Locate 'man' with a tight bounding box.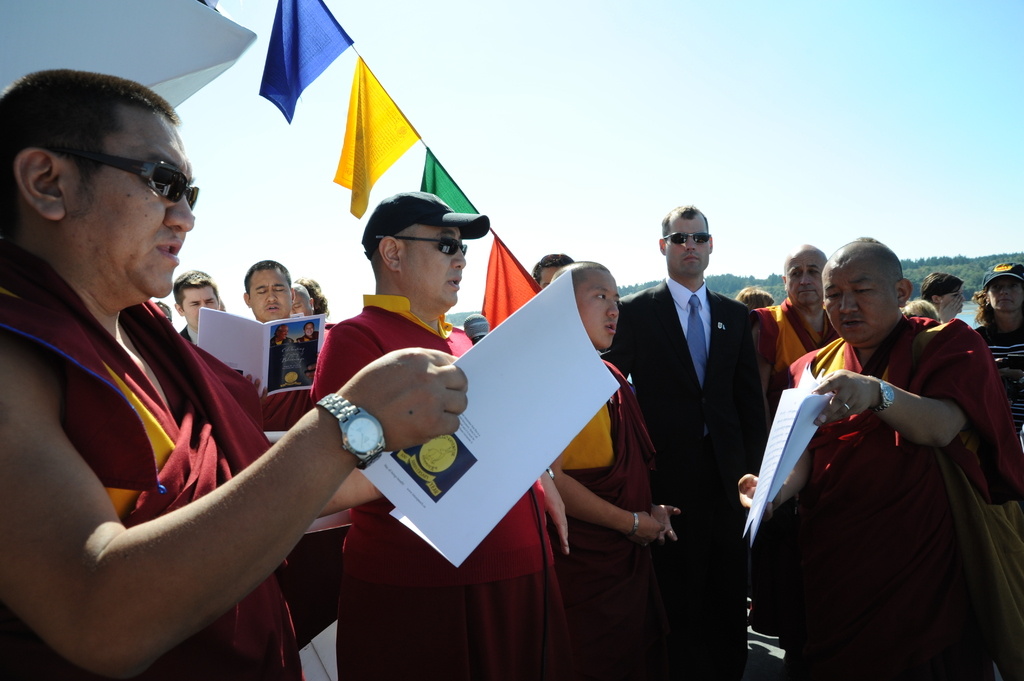
bbox=(0, 67, 470, 680).
